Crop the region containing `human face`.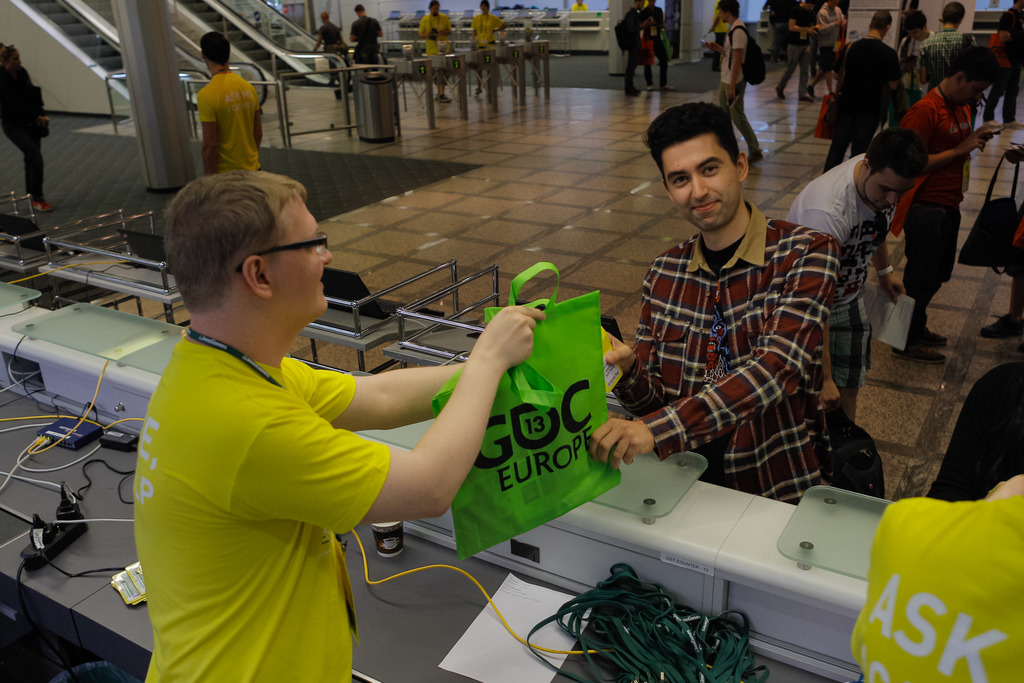
Crop region: x1=260 y1=195 x2=335 y2=329.
